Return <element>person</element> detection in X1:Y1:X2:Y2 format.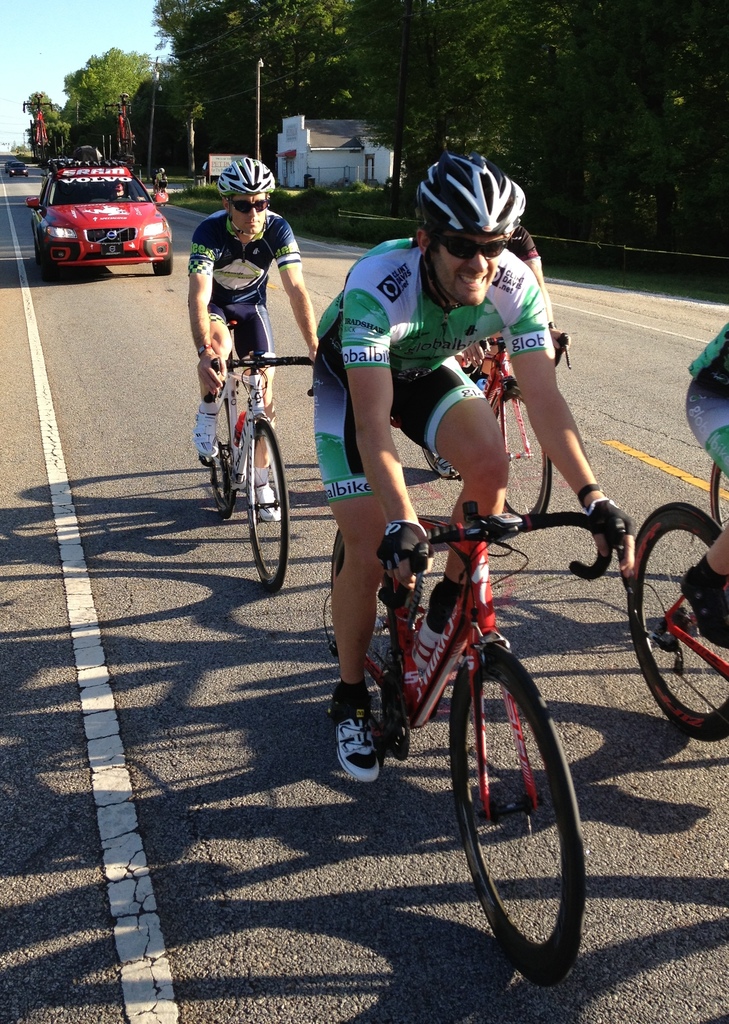
188:155:318:522.
